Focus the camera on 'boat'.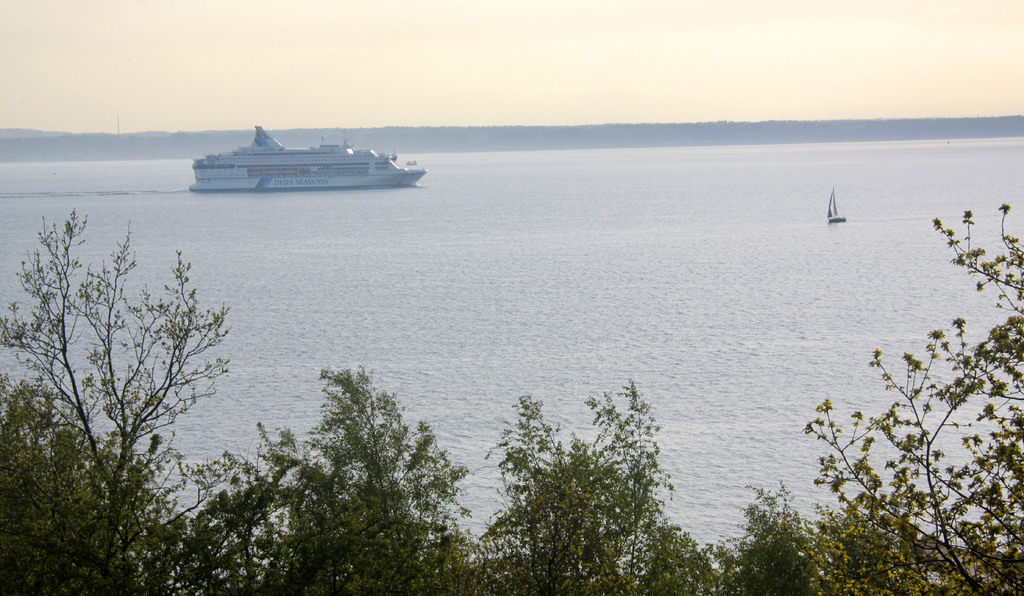
Focus region: rect(177, 117, 420, 189).
